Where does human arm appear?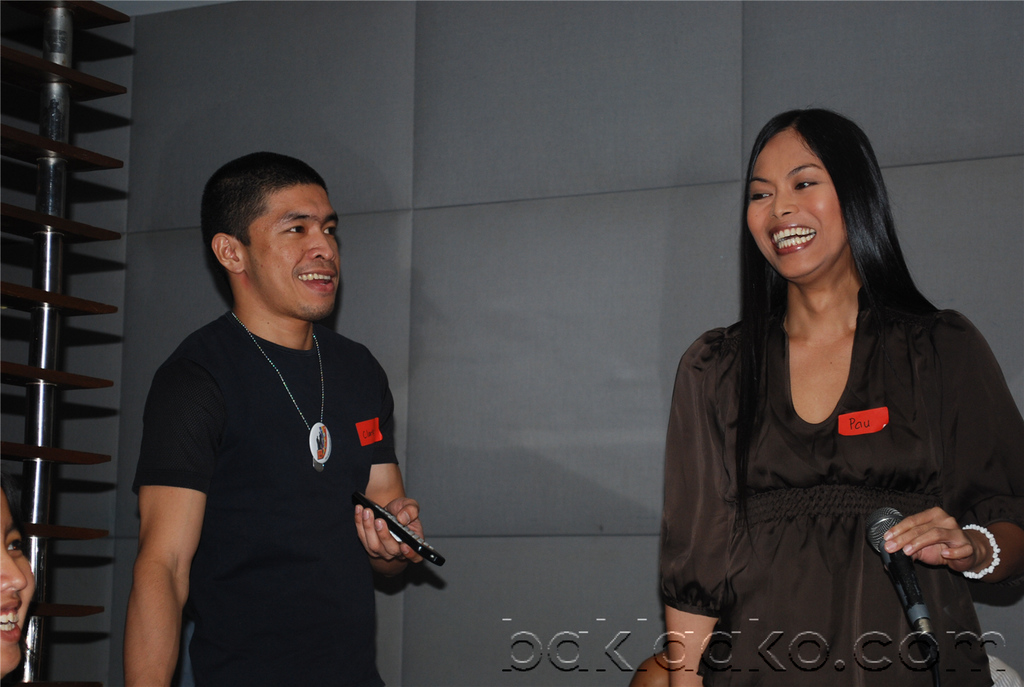
Appears at [351,359,433,568].
